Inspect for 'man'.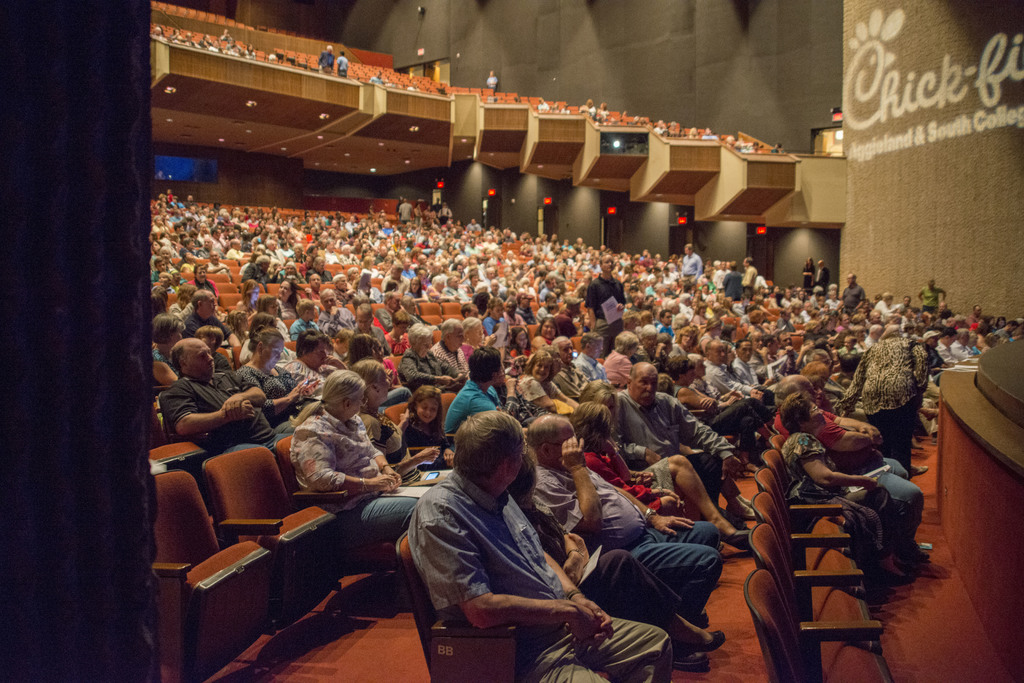
Inspection: [x1=680, y1=243, x2=703, y2=282].
